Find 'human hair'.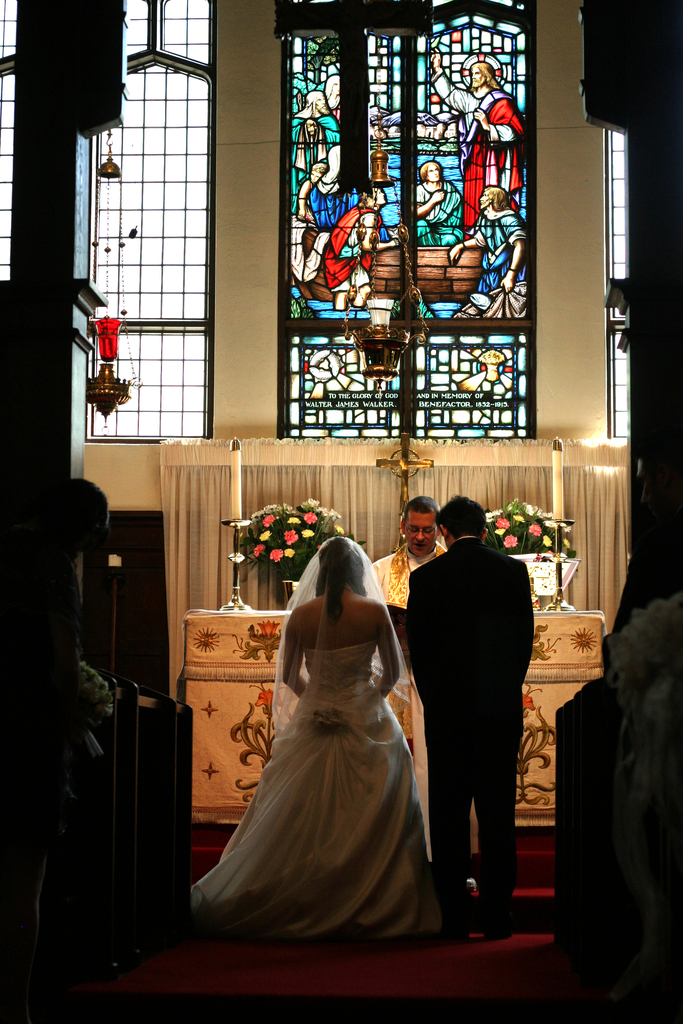
x1=315 y1=535 x2=370 y2=614.
